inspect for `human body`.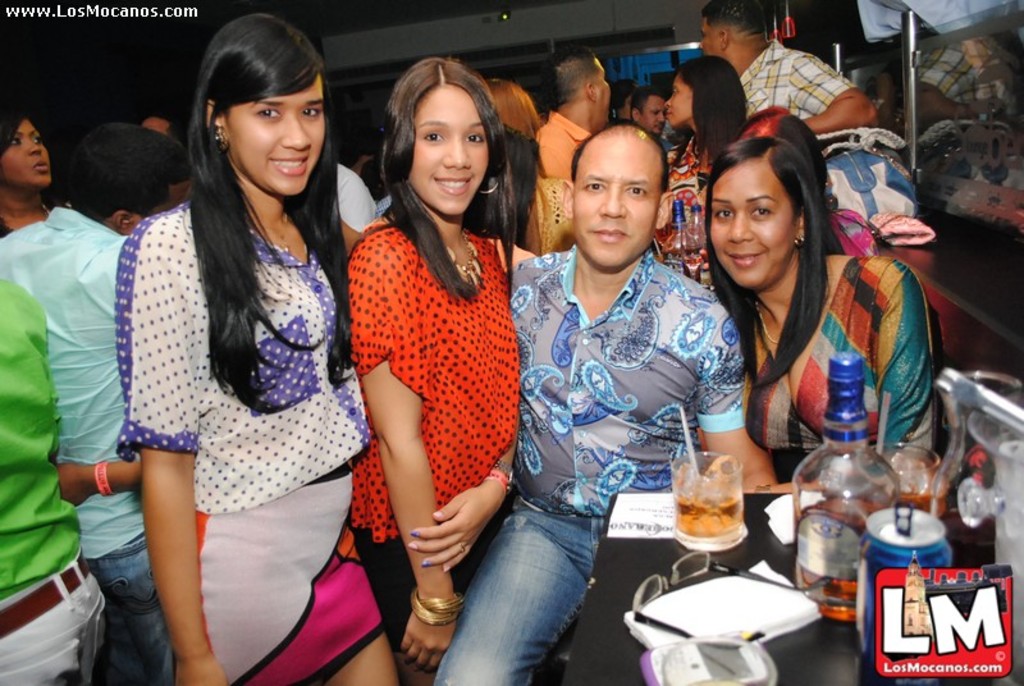
Inspection: (340,59,532,680).
